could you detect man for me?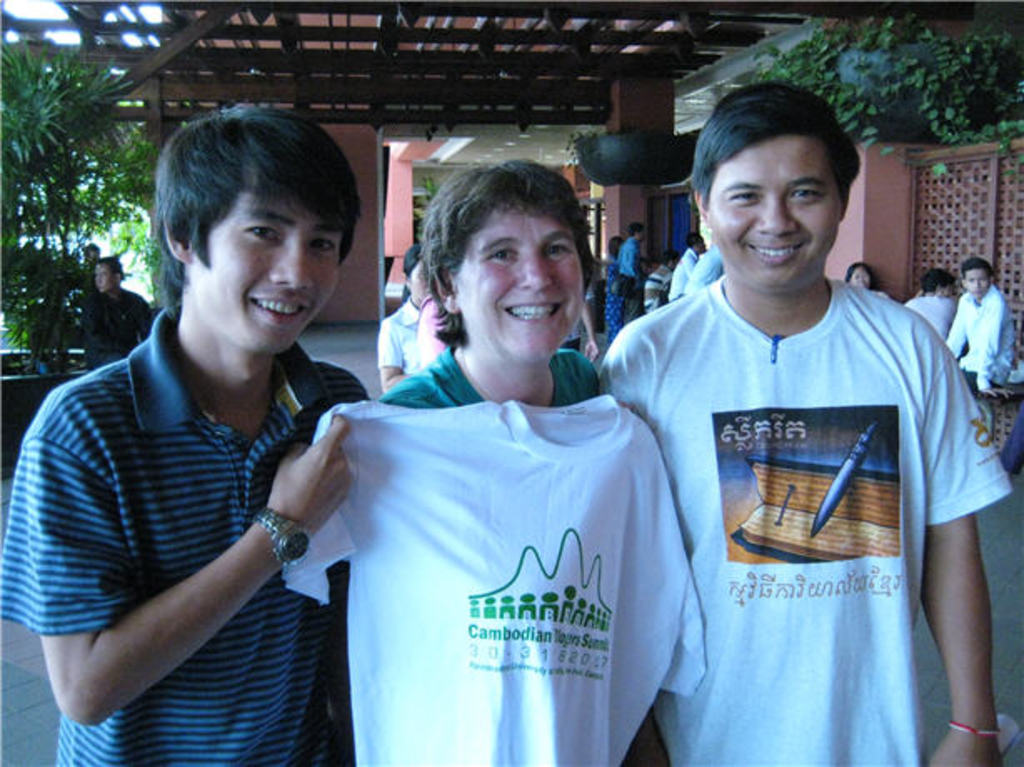
Detection result: rect(614, 220, 649, 290).
